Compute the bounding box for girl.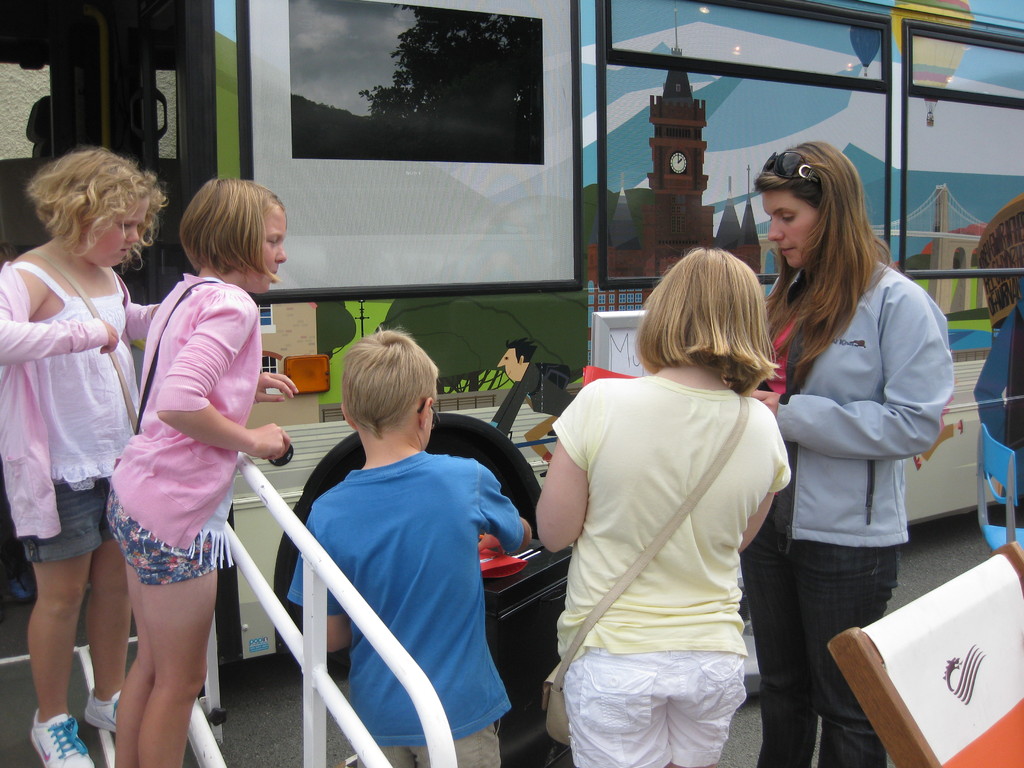
region(0, 143, 163, 767).
